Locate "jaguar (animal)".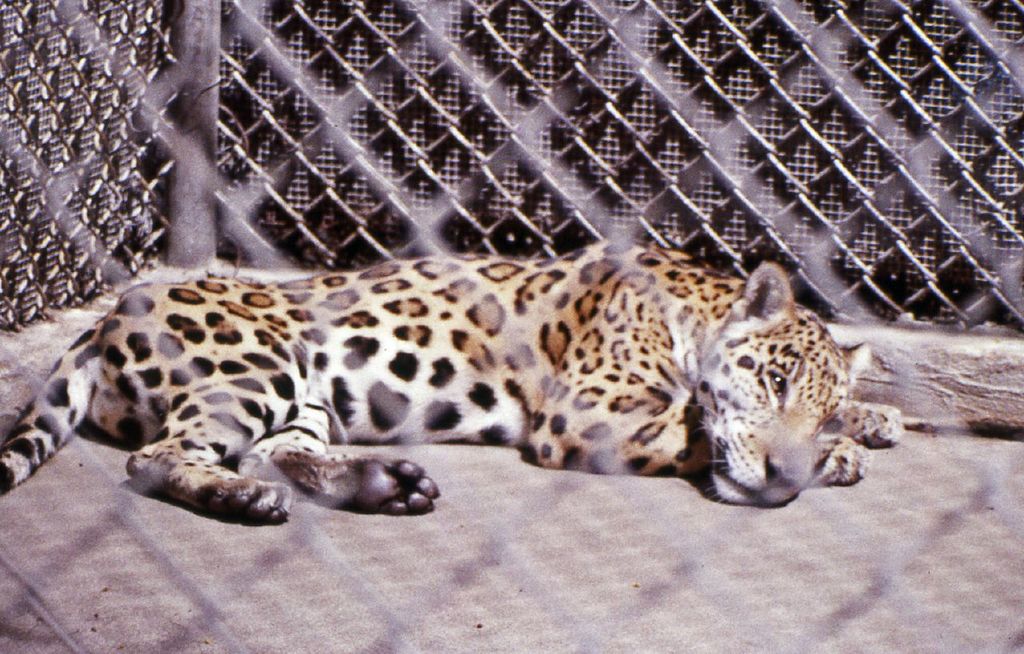
Bounding box: (x1=0, y1=242, x2=907, y2=524).
